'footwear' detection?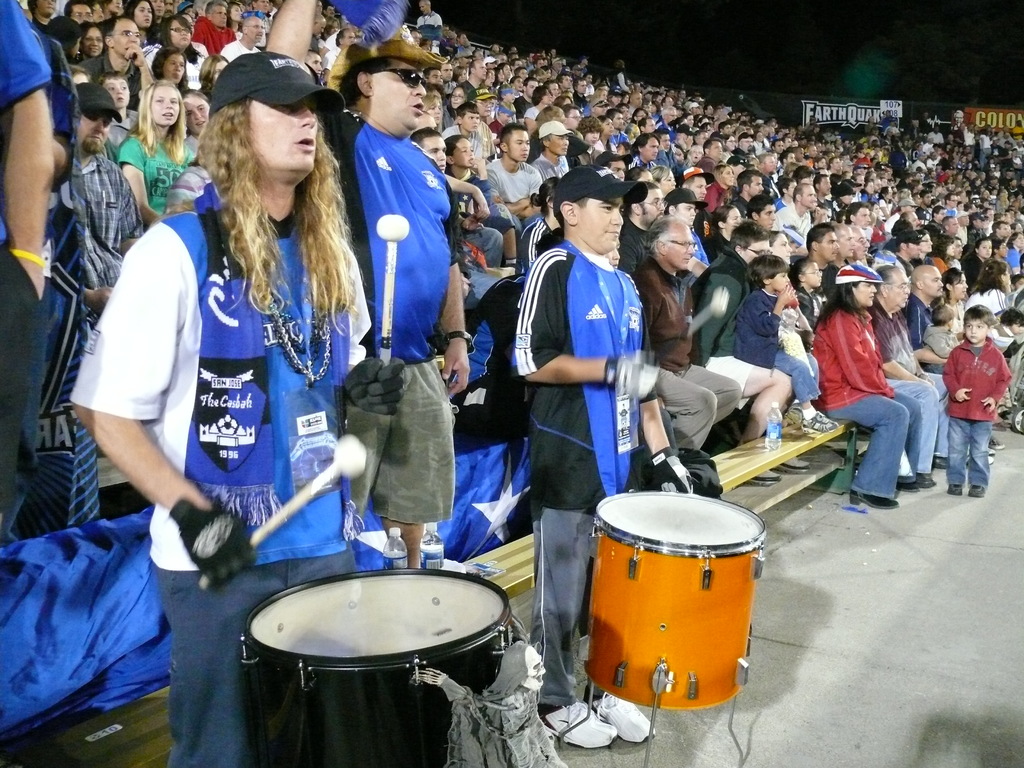
800/412/841/432
